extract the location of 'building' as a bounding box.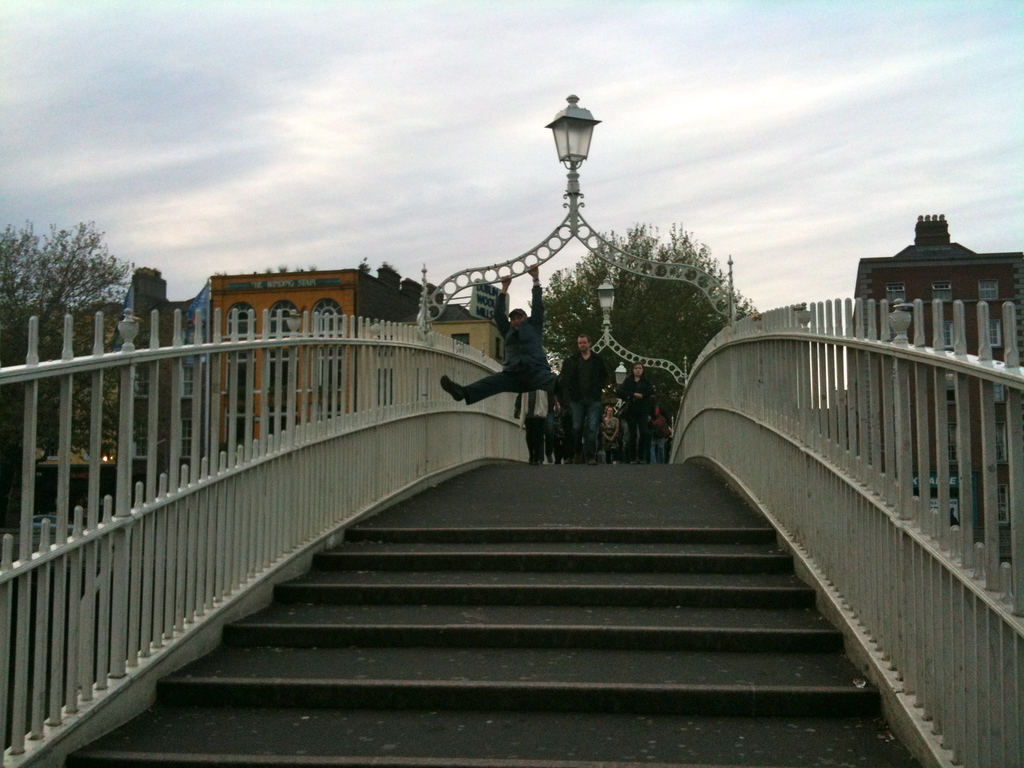
(856, 211, 1023, 487).
